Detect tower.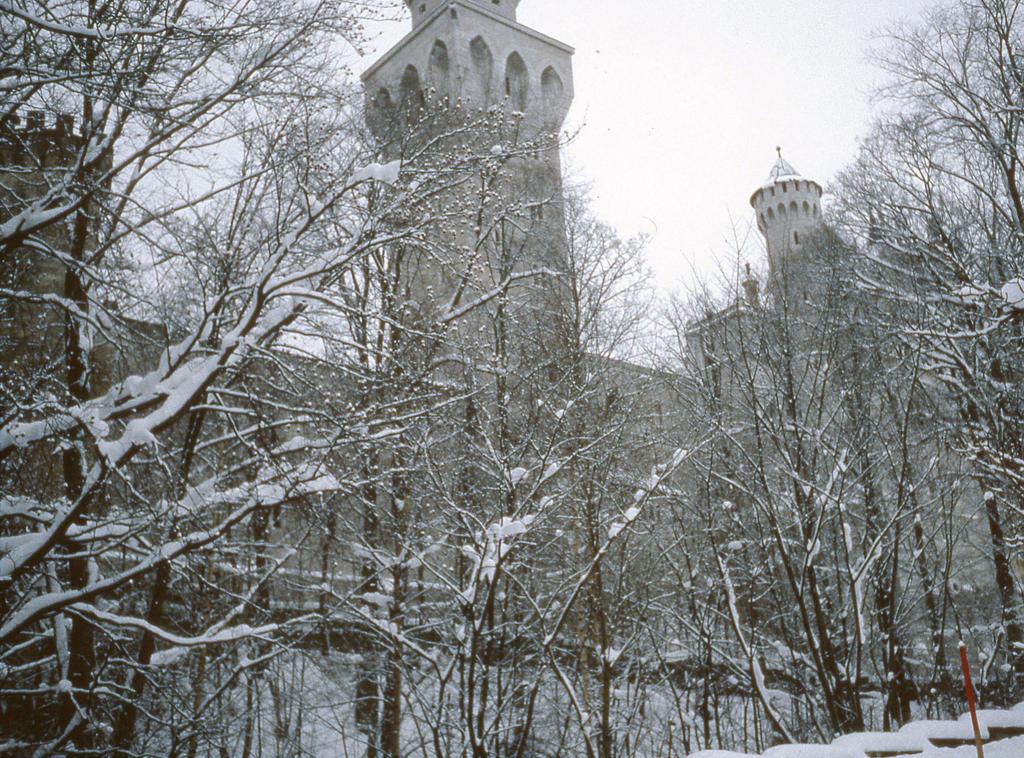
Detected at [711,136,822,308].
